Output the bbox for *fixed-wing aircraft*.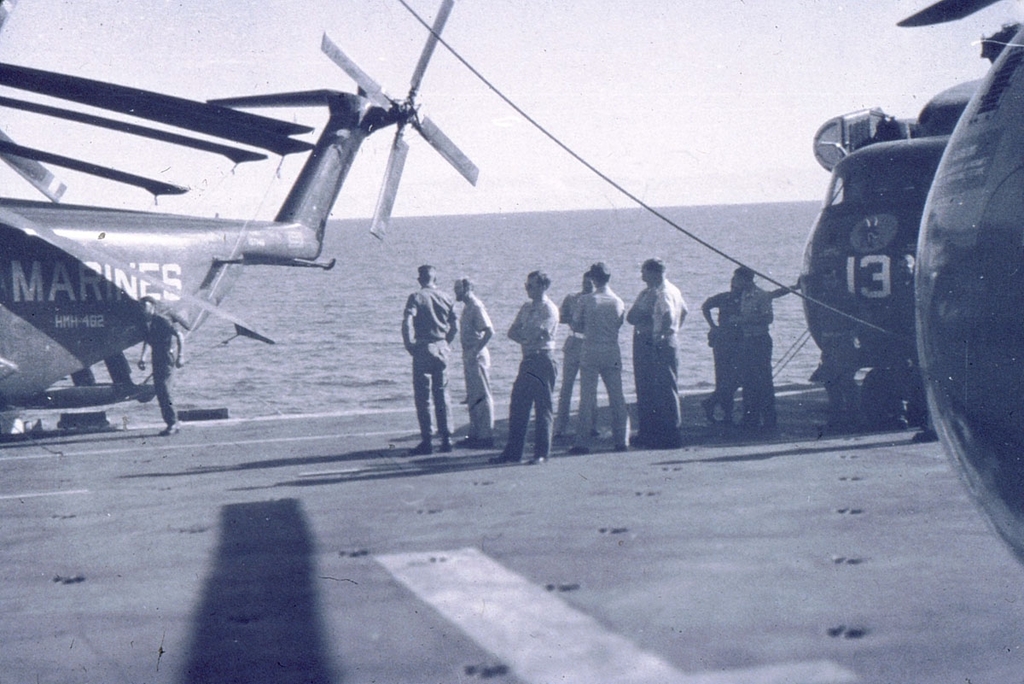
detection(908, 0, 1023, 587).
